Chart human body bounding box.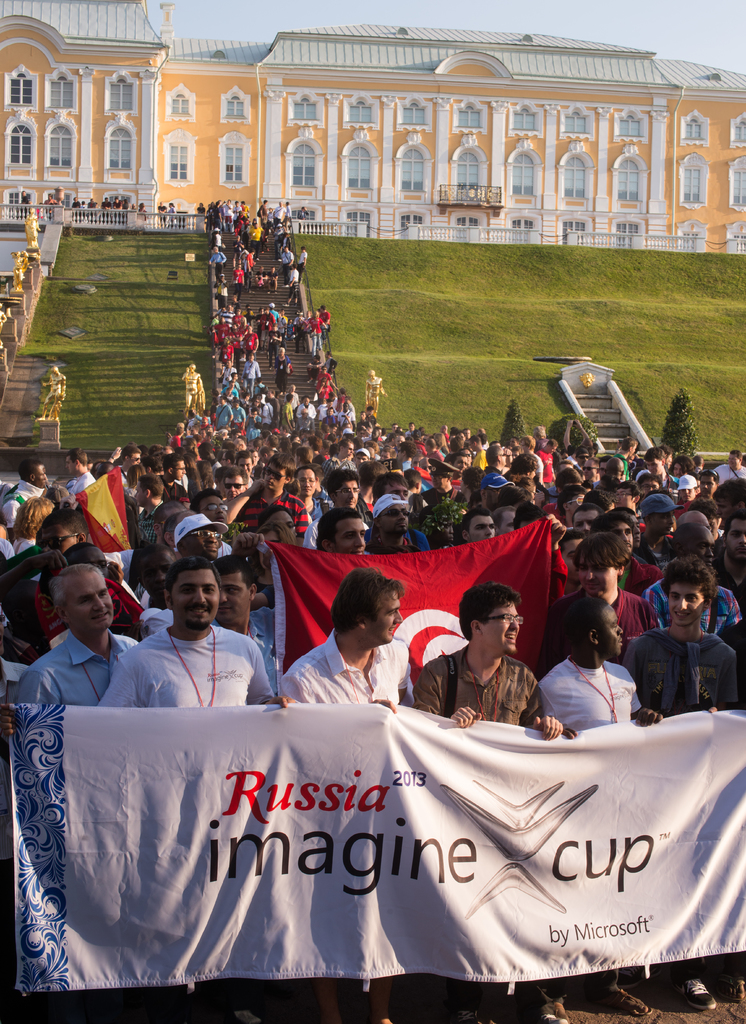
Charted: box(376, 495, 427, 557).
